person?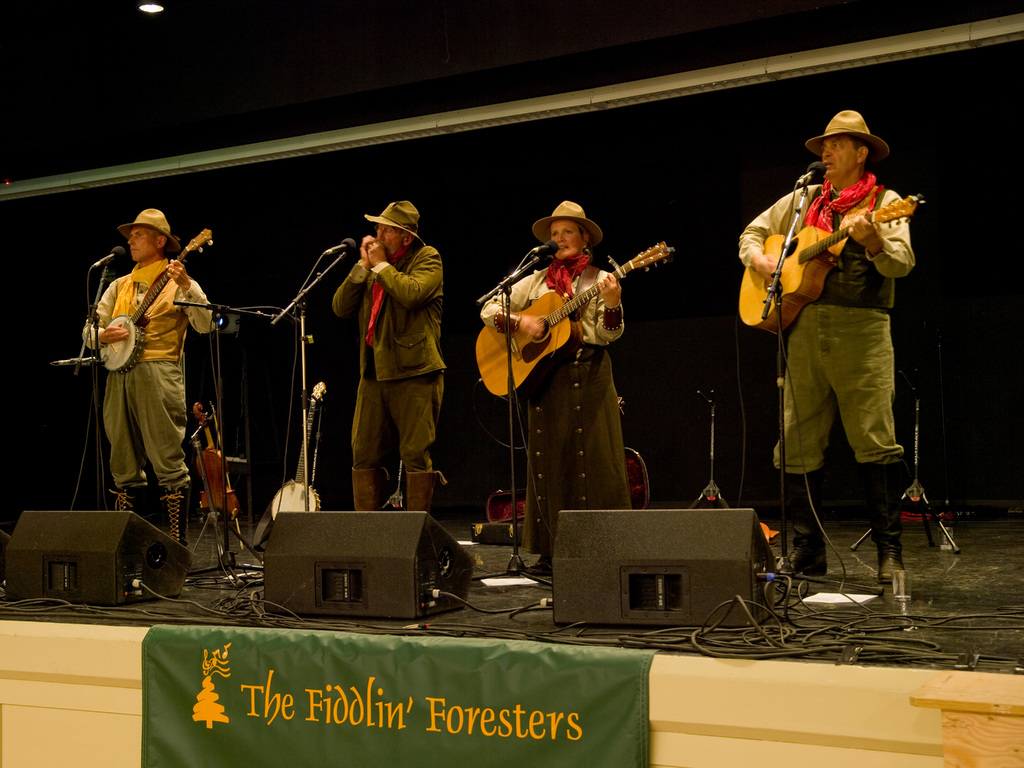
<region>477, 202, 634, 575</region>
